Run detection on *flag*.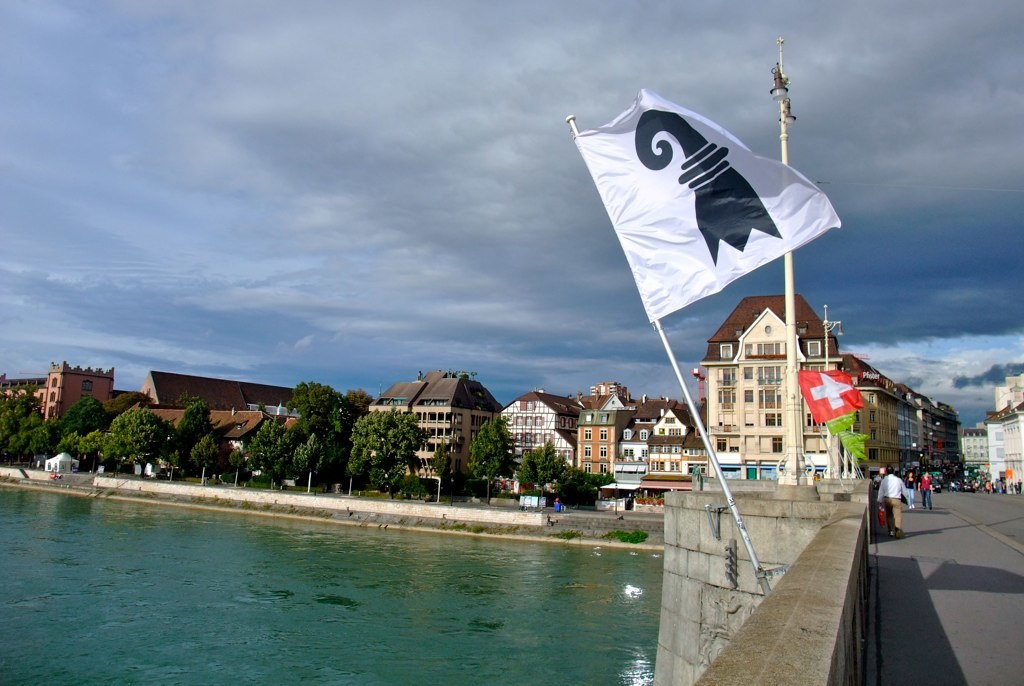
Result: [x1=797, y1=371, x2=867, y2=421].
